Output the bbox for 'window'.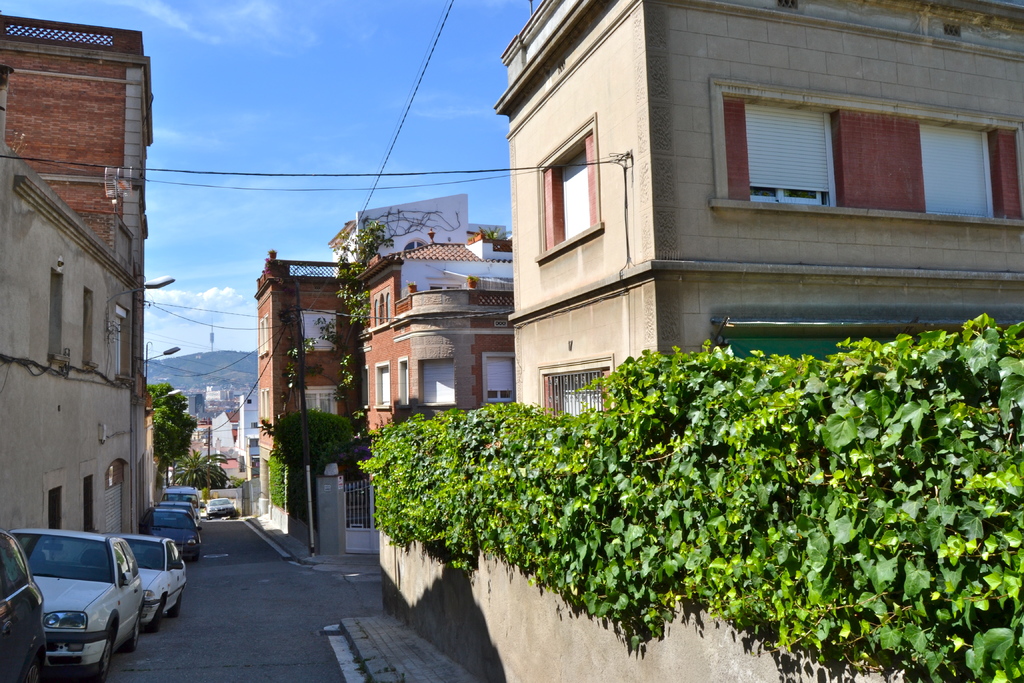
{"left": 424, "top": 365, "right": 458, "bottom": 405}.
